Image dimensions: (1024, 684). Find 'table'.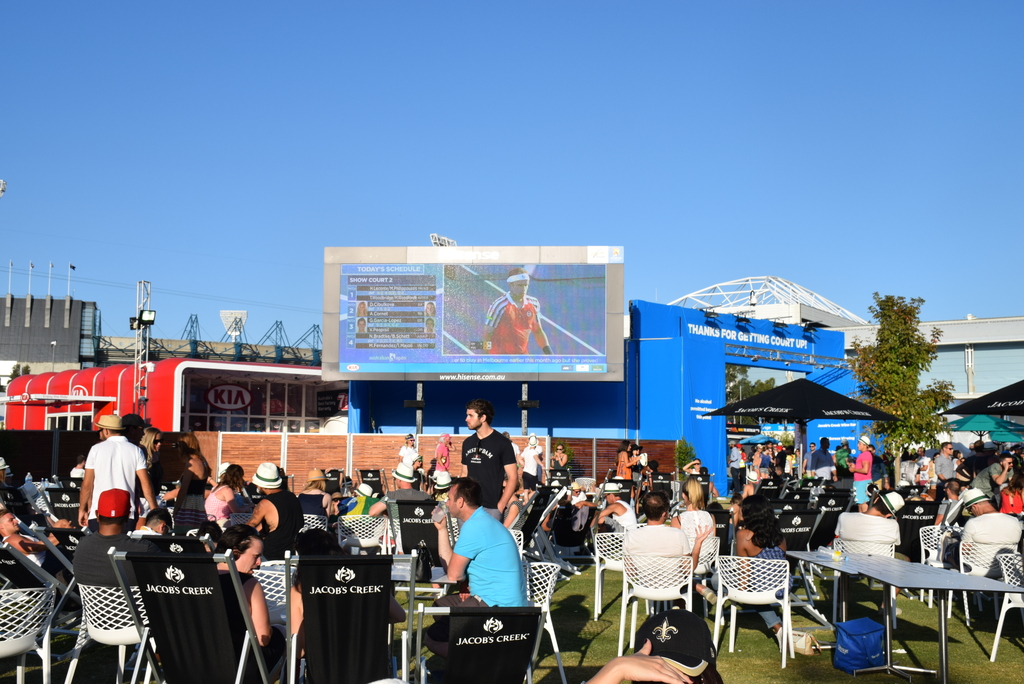
detection(785, 546, 1010, 658).
